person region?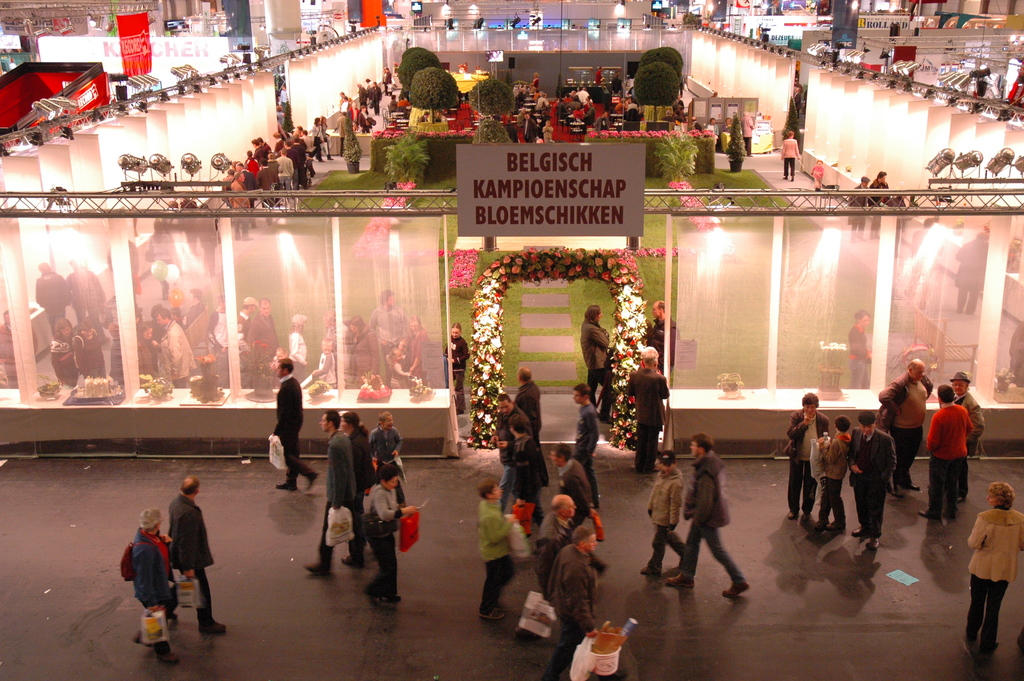
{"x1": 256, "y1": 356, "x2": 305, "y2": 502}
